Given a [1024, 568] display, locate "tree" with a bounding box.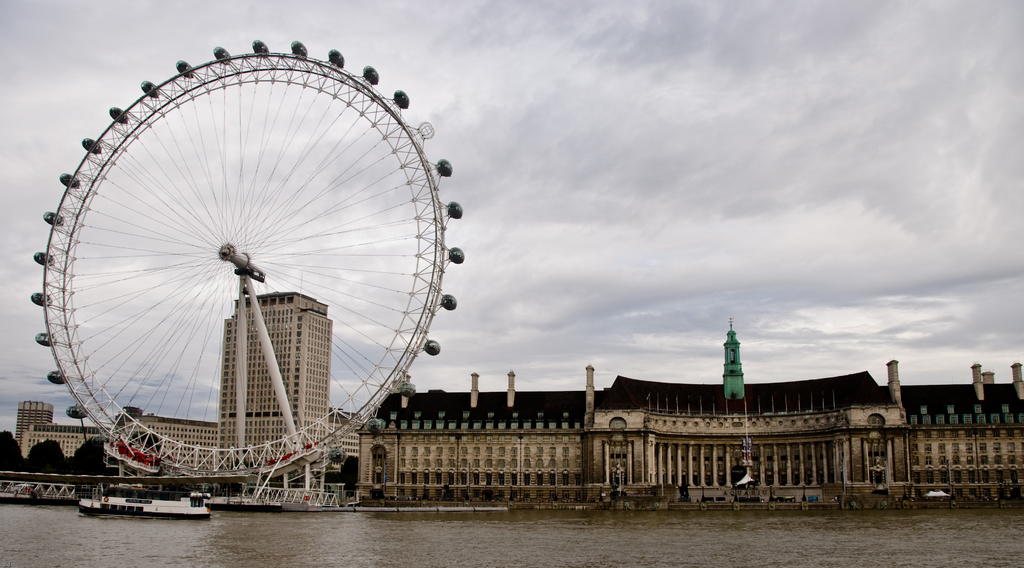
Located: (x1=340, y1=453, x2=357, y2=496).
